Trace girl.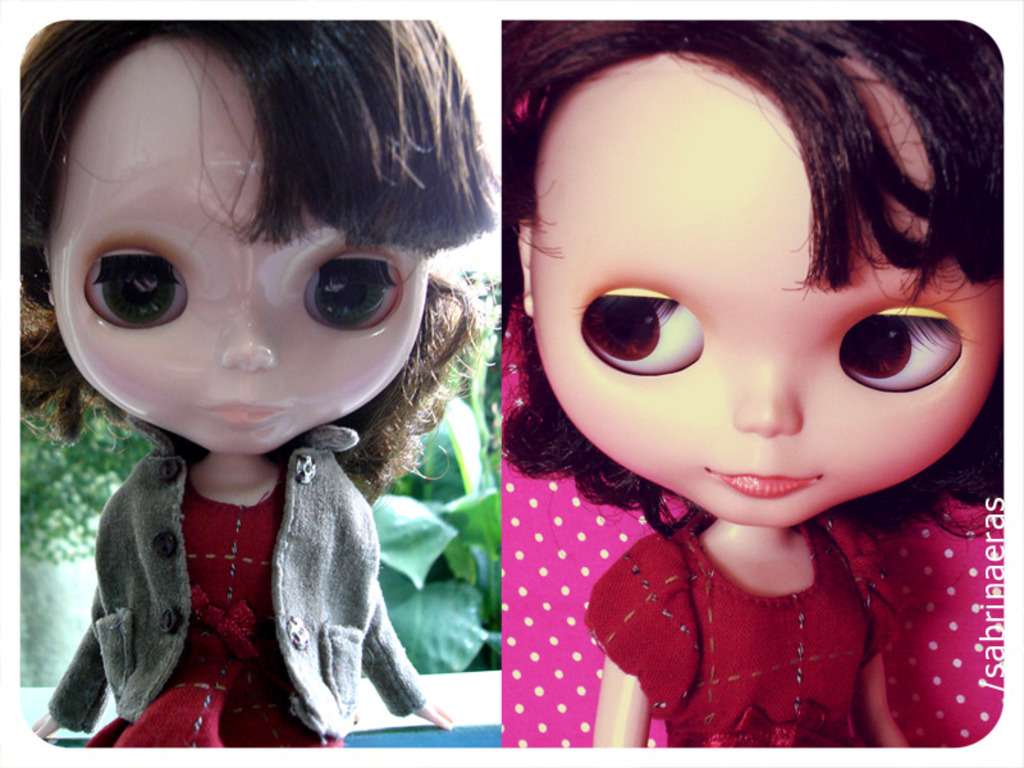
Traced to <bbox>502, 15, 1006, 749</bbox>.
